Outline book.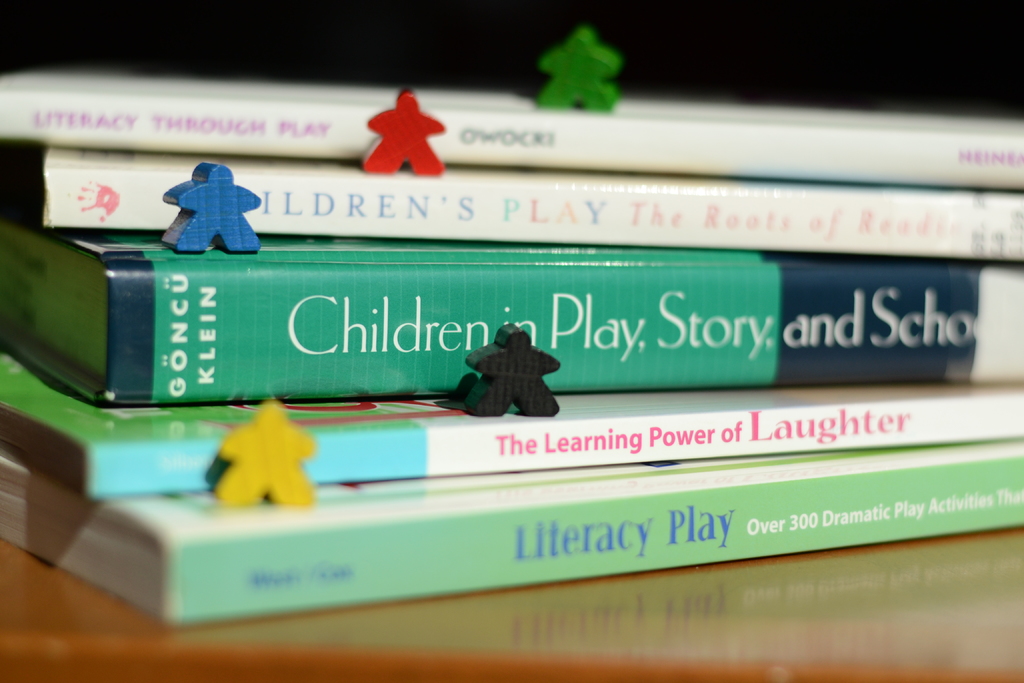
Outline: 0:354:1023:500.
